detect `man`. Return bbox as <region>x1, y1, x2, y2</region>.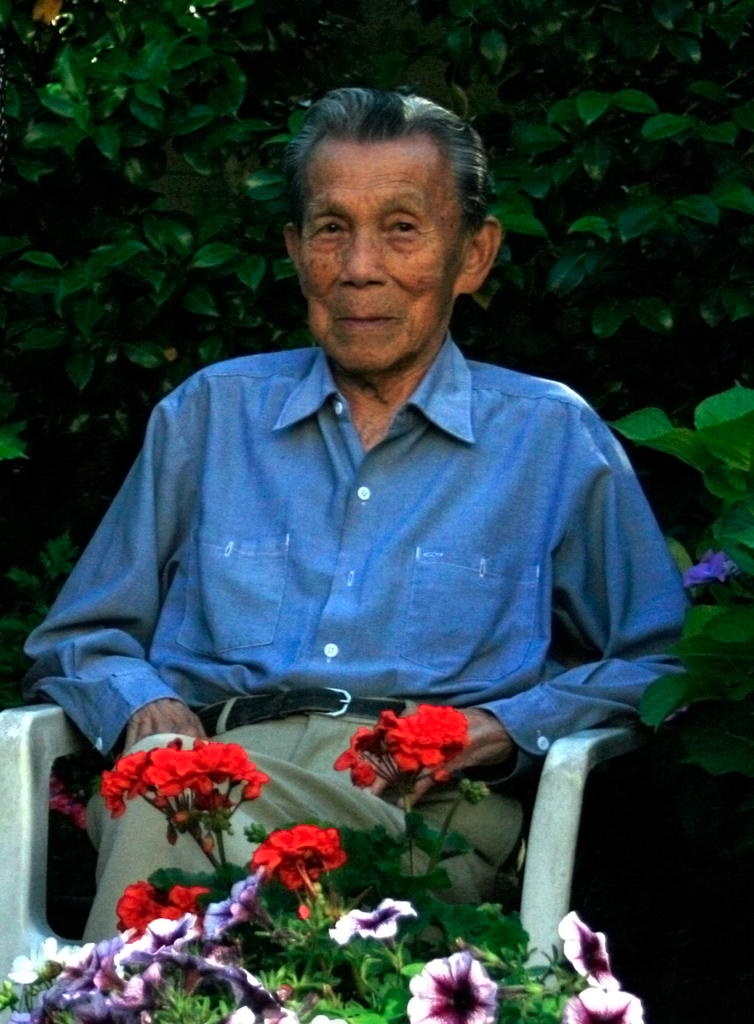
<region>65, 93, 682, 968</region>.
